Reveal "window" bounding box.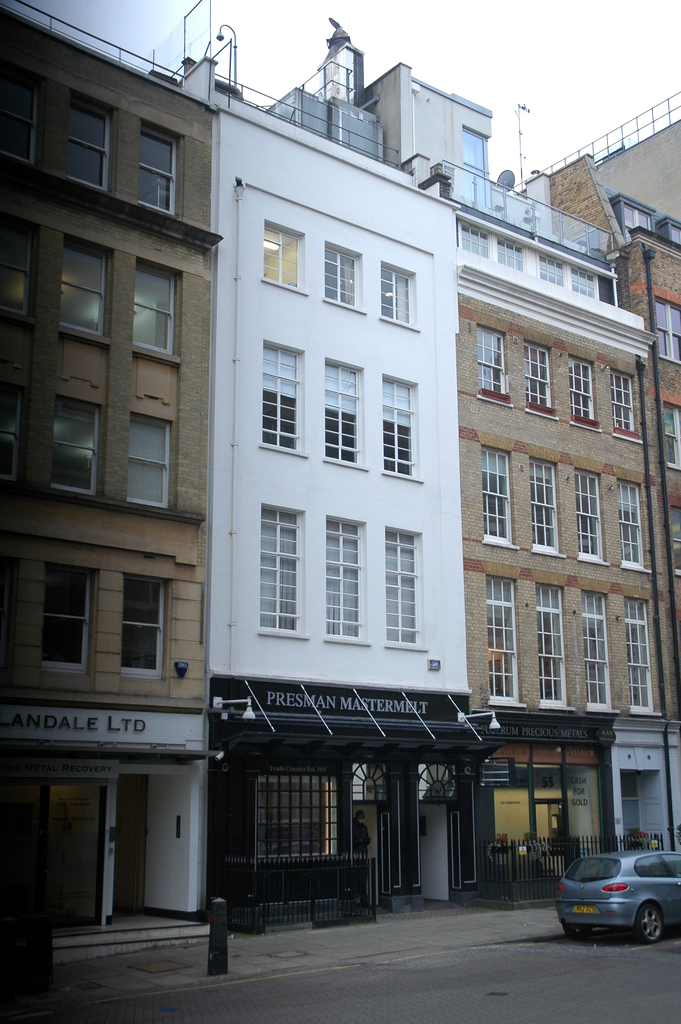
Revealed: rect(536, 604, 582, 686).
